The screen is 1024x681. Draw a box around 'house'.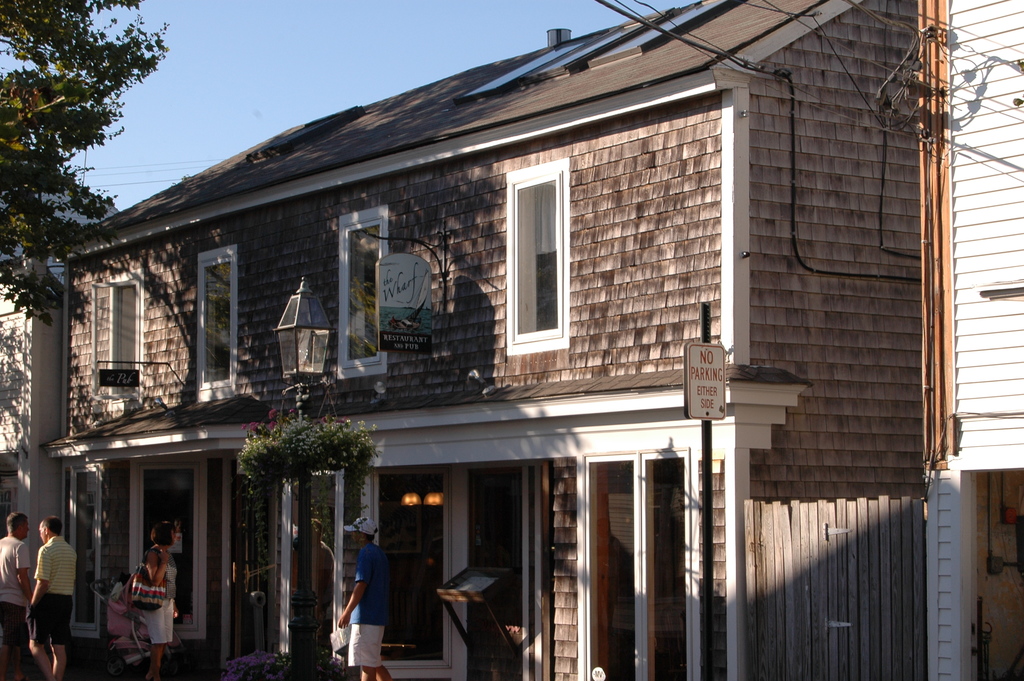
51:21:1009:667.
